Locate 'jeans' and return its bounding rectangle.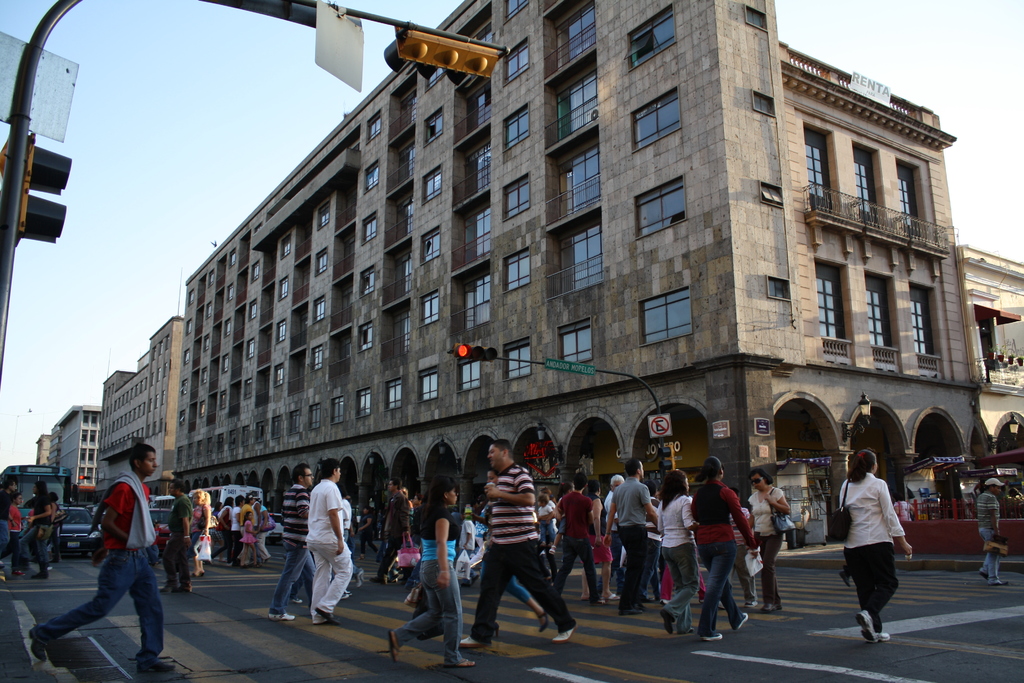
<bbox>275, 548, 310, 613</bbox>.
